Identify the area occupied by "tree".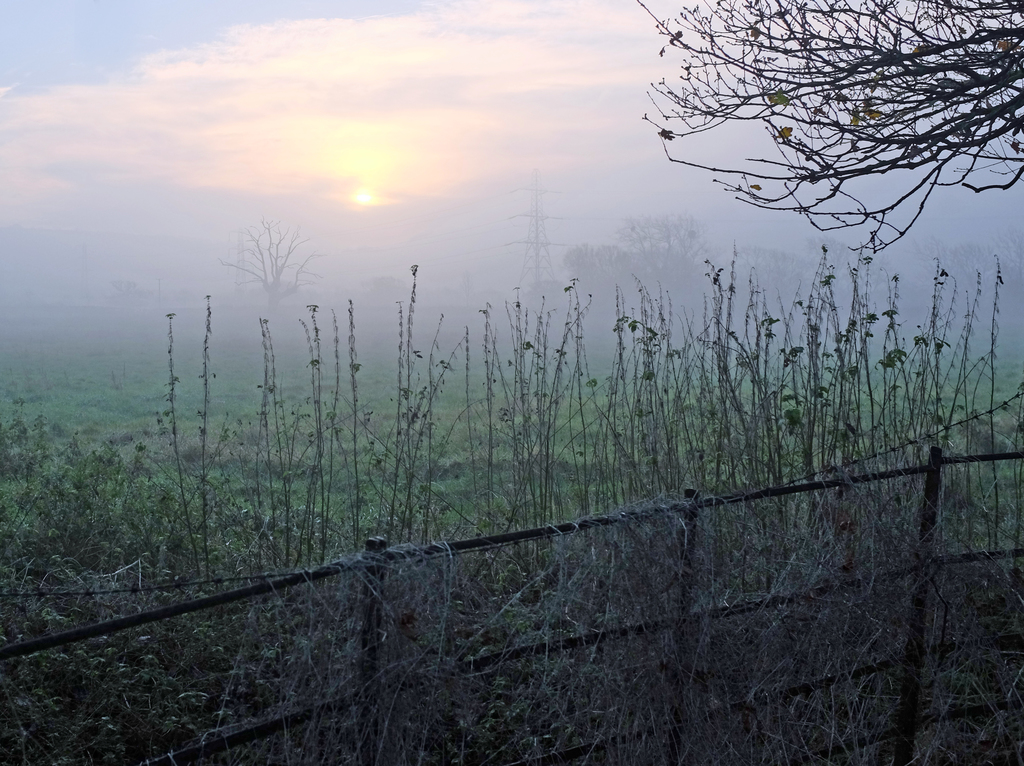
Area: 634, 0, 1023, 259.
